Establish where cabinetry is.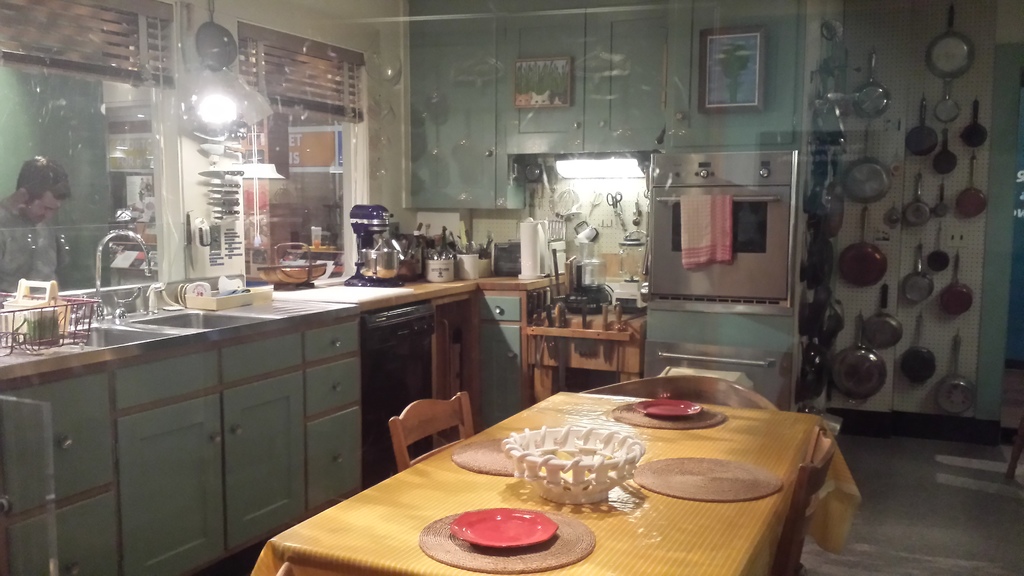
Established at region(473, 284, 525, 426).
